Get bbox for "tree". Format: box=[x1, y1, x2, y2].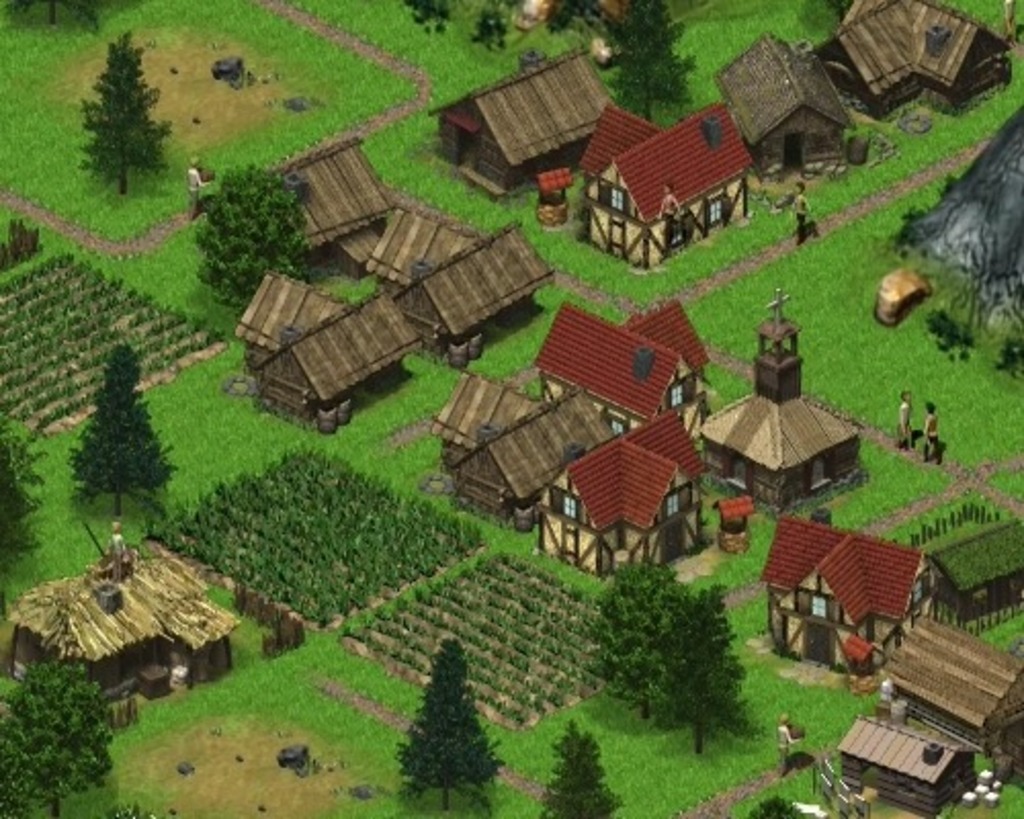
box=[70, 29, 180, 203].
